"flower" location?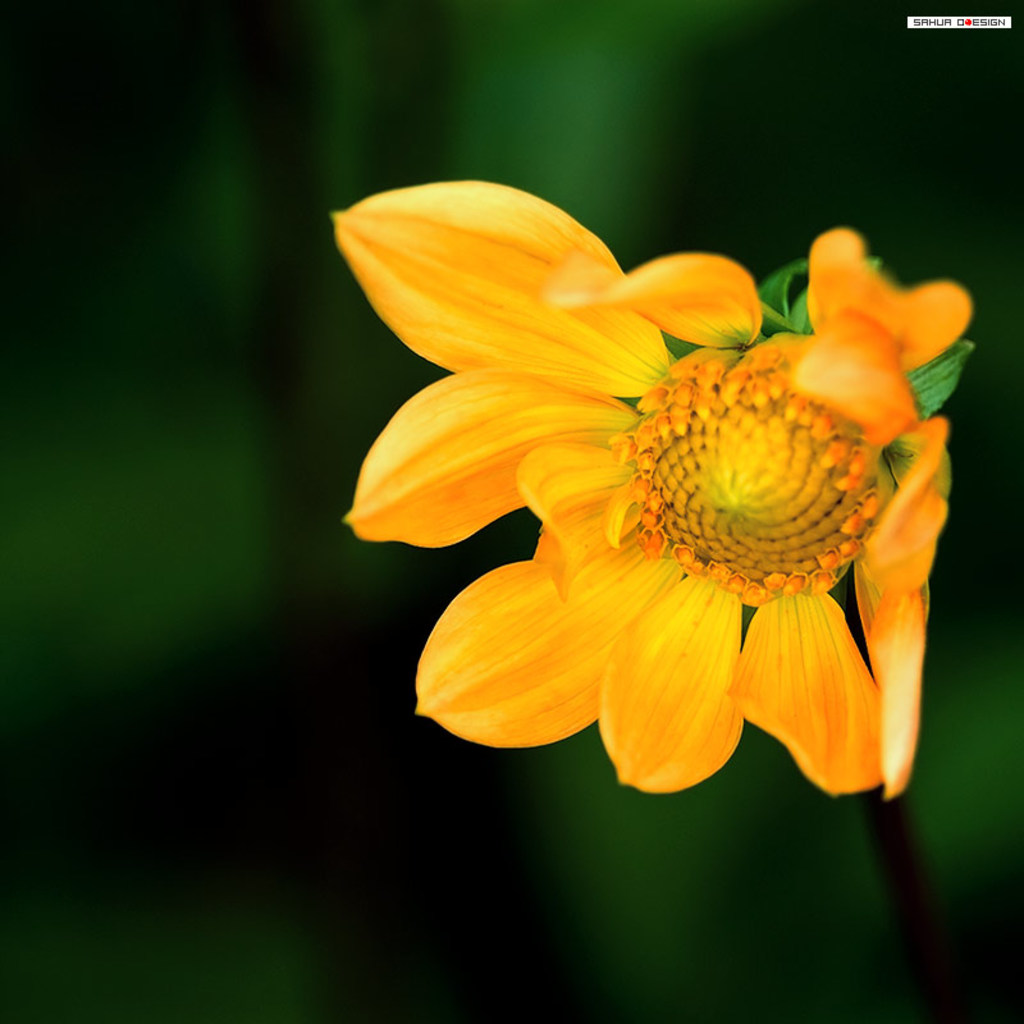
312:184:942:836
